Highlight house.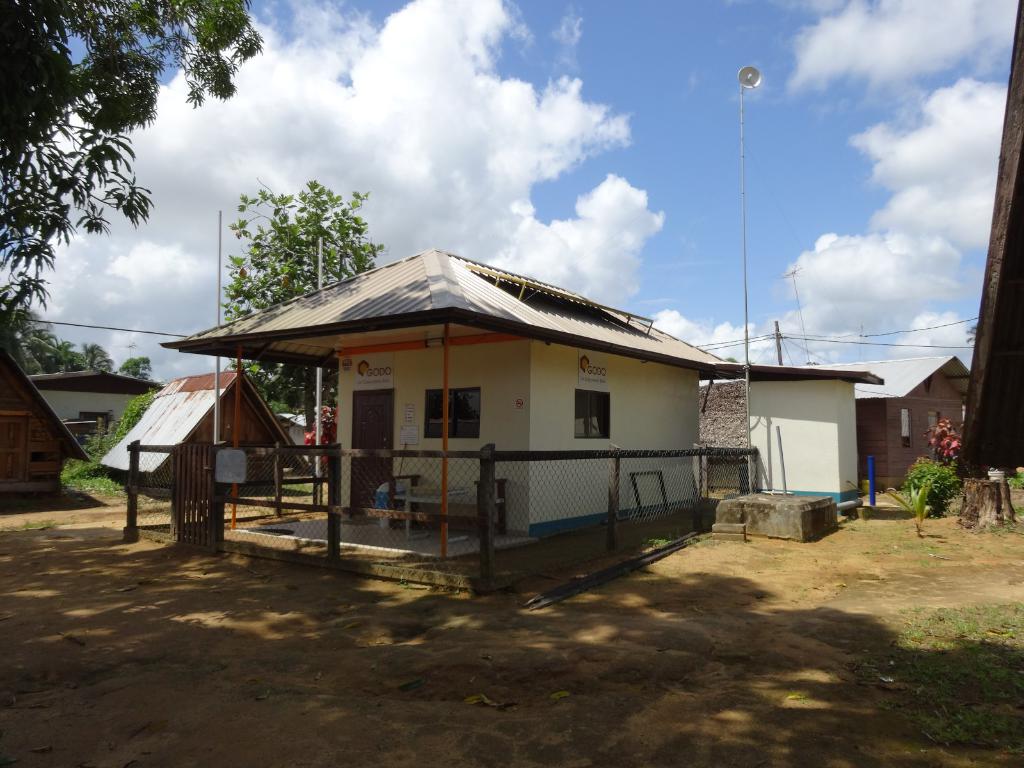
Highlighted region: bbox=(852, 356, 977, 490).
